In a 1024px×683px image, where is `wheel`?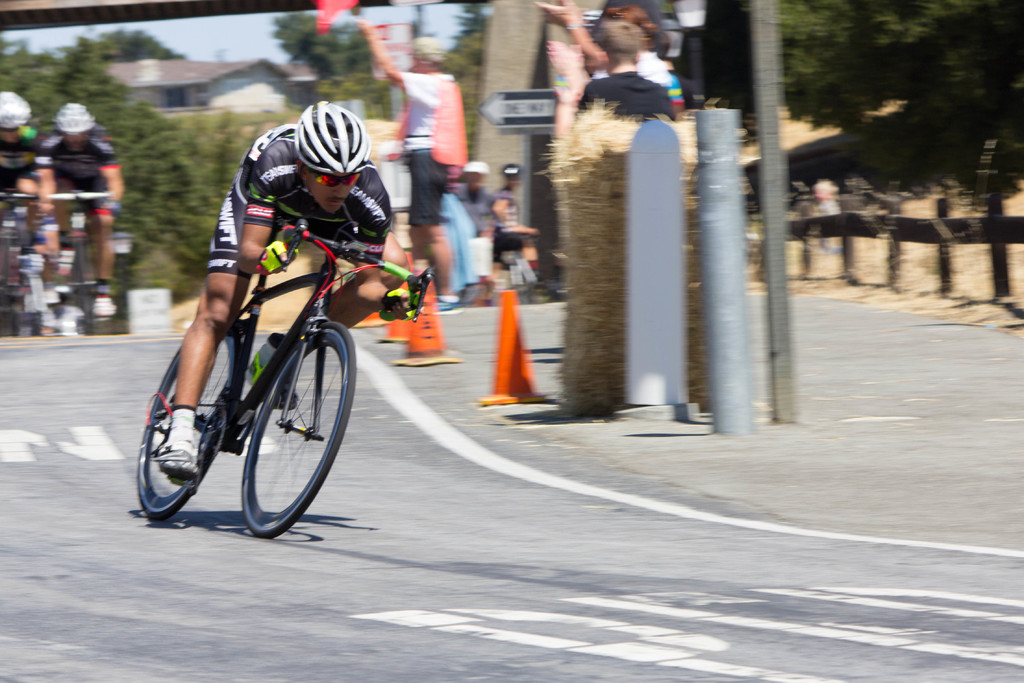
bbox=(240, 318, 359, 536).
